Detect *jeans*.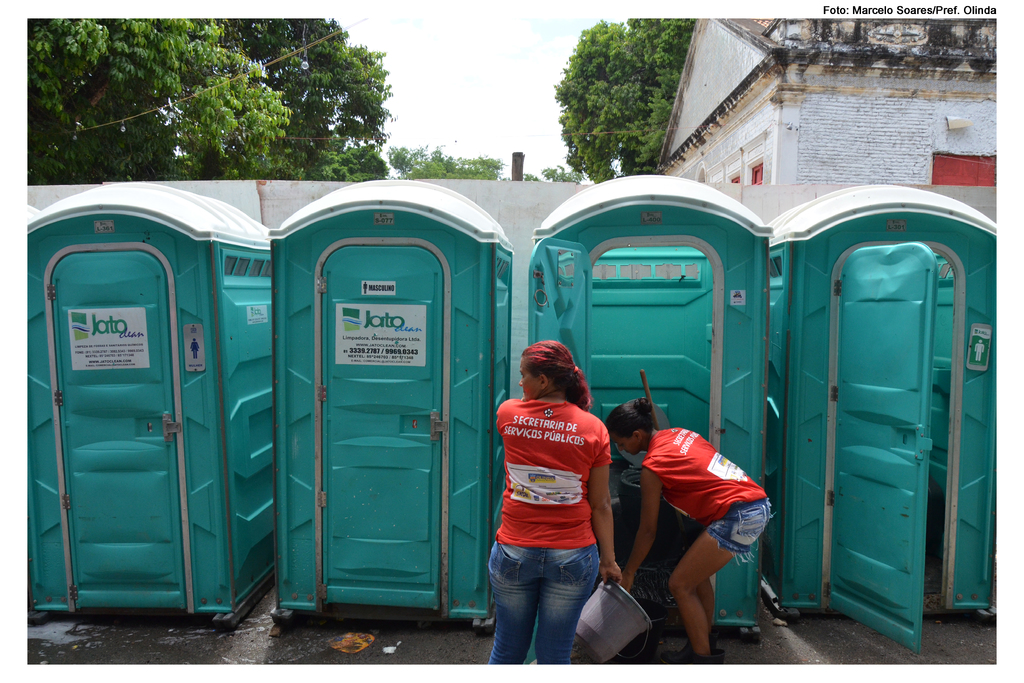
Detected at <box>485,549,625,675</box>.
